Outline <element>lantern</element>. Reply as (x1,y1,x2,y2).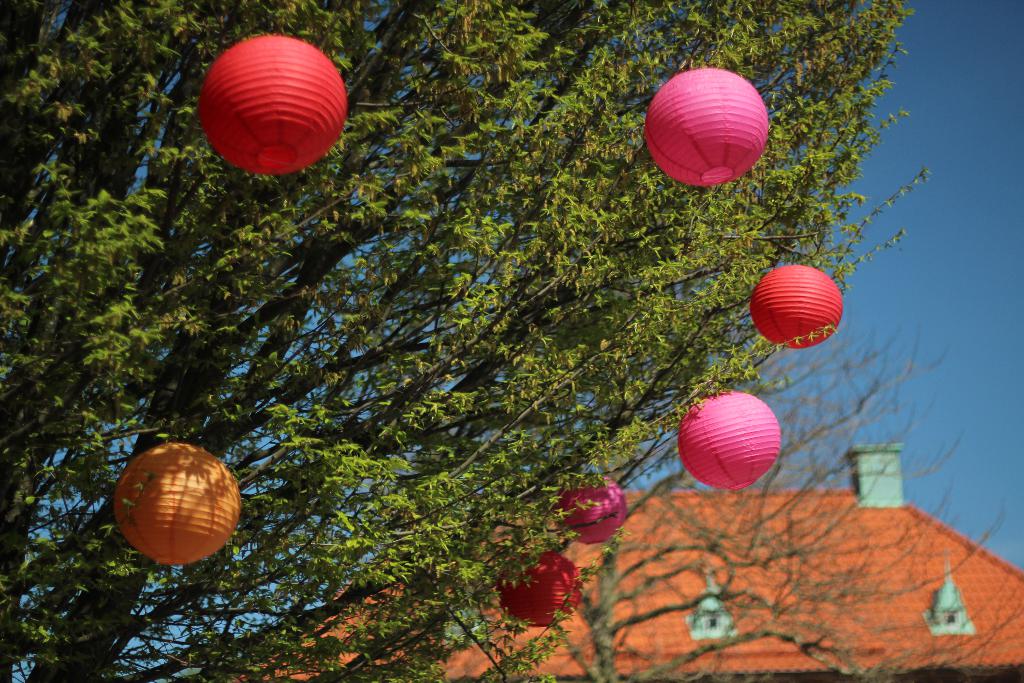
(111,439,242,568).
